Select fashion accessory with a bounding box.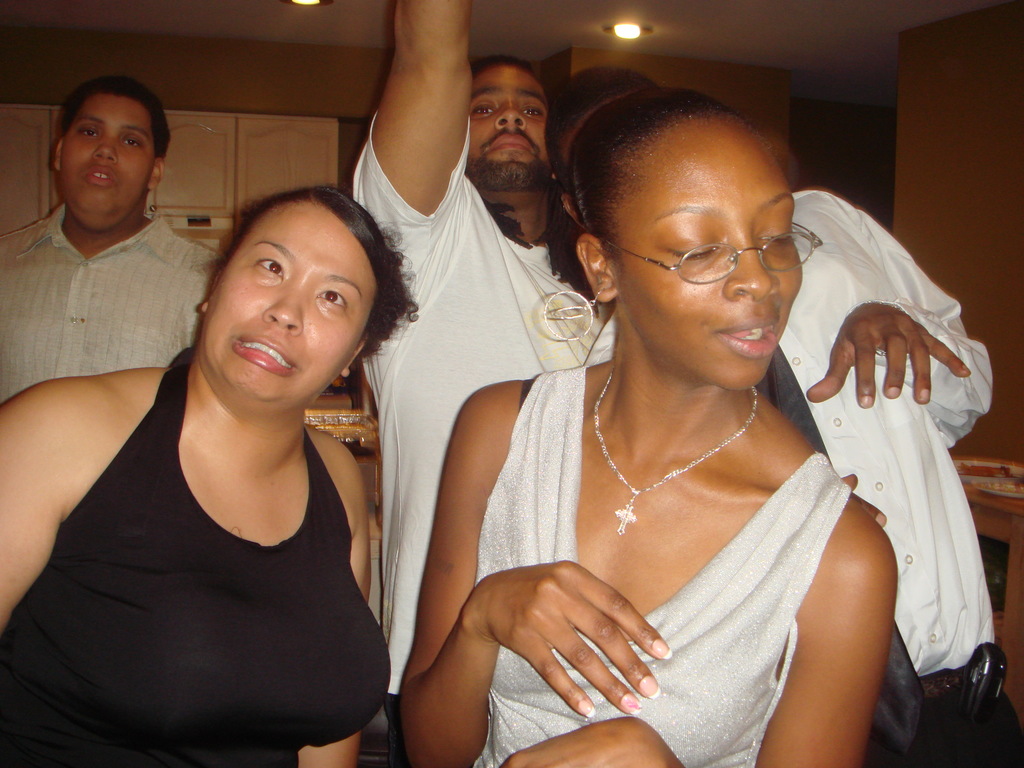
<bbox>928, 664, 965, 702</bbox>.
